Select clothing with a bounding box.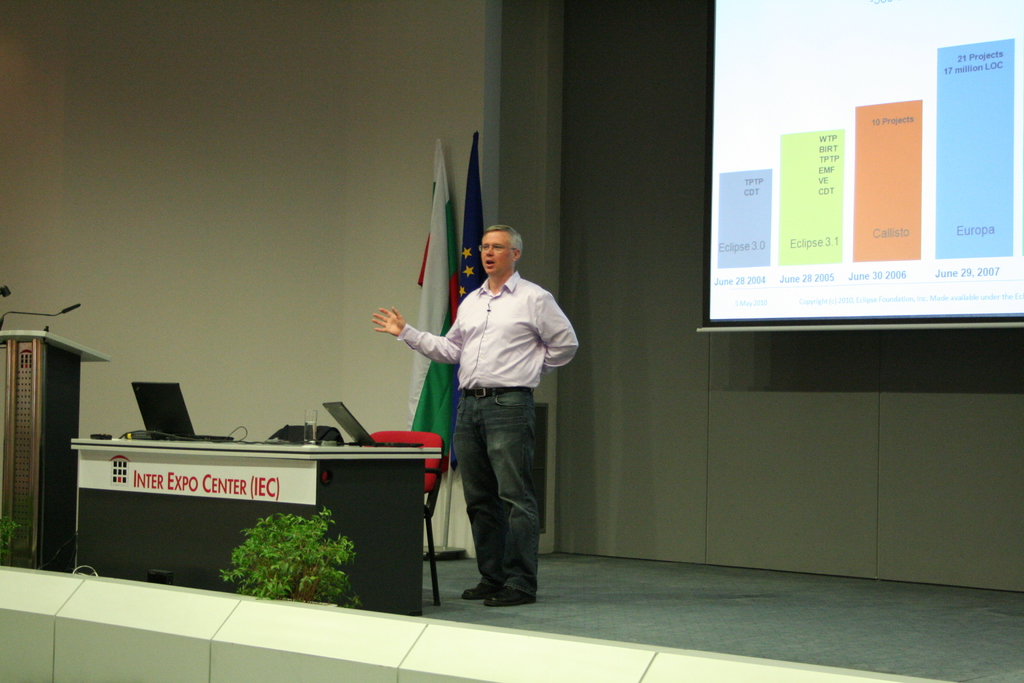
detection(403, 238, 572, 572).
